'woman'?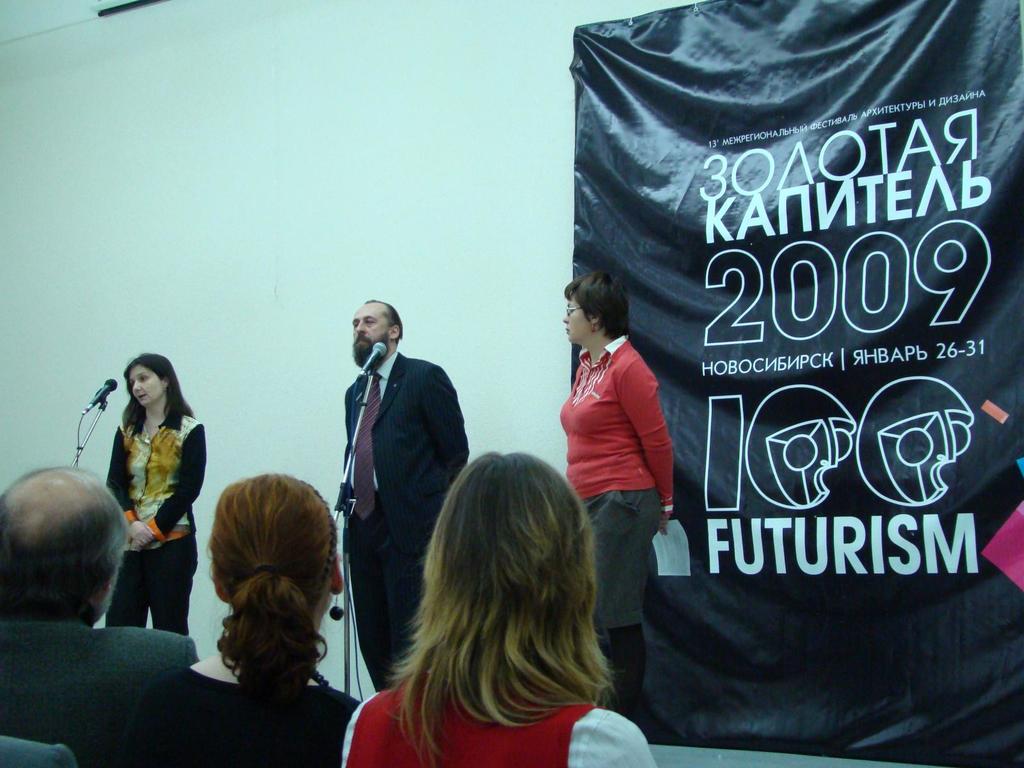
[x1=124, y1=471, x2=369, y2=767]
